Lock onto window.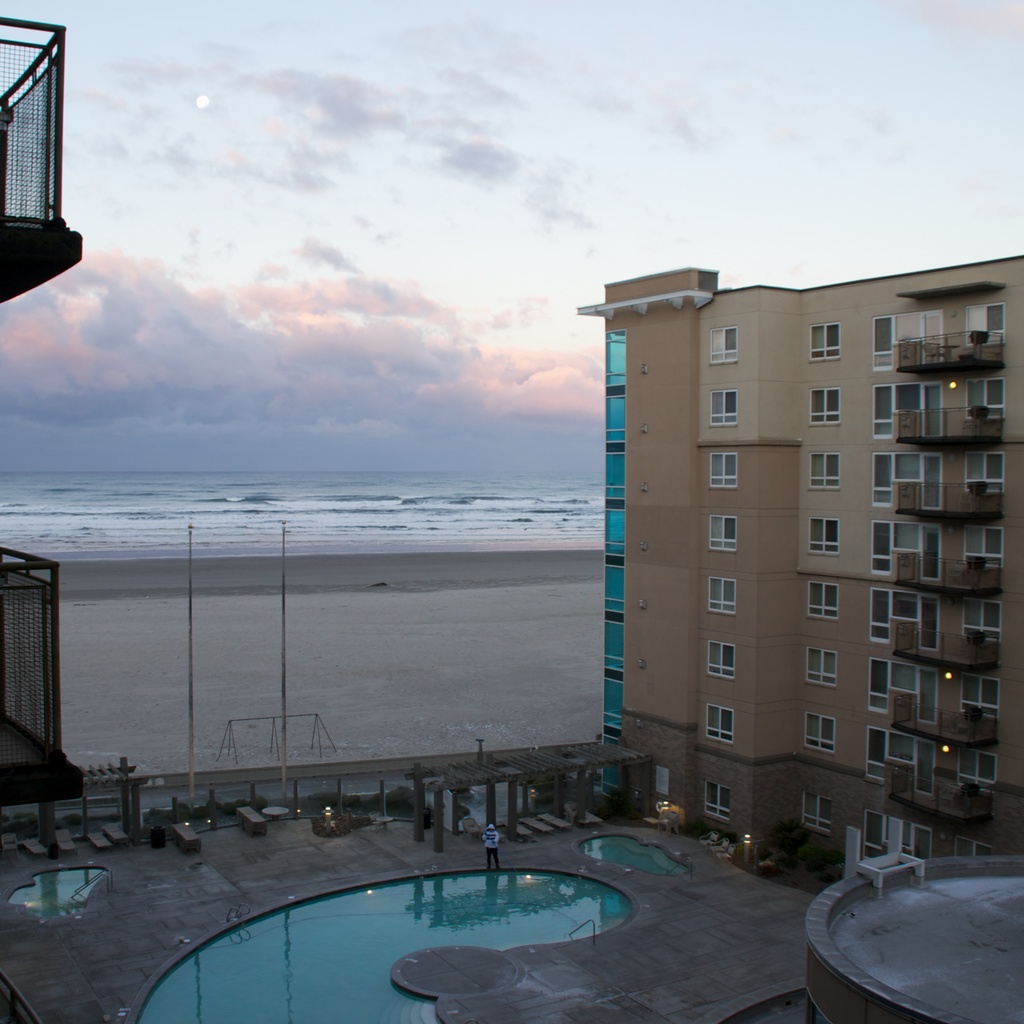
Locked: [left=869, top=659, right=890, bottom=717].
